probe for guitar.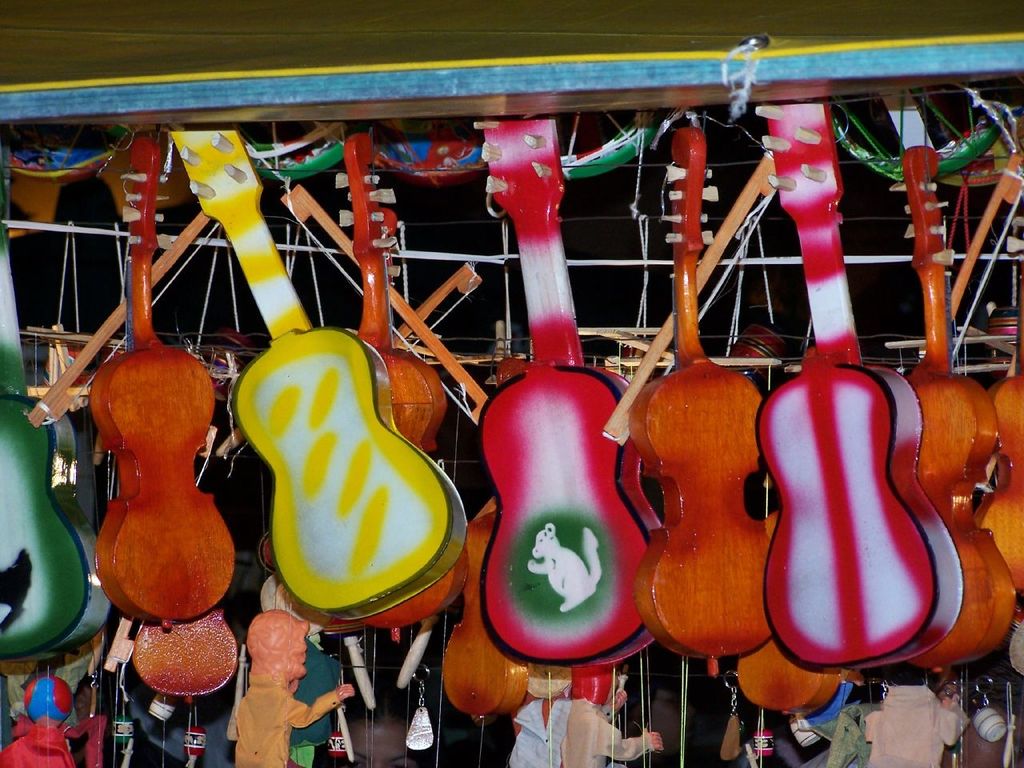
Probe result: <region>467, 118, 677, 694</region>.
